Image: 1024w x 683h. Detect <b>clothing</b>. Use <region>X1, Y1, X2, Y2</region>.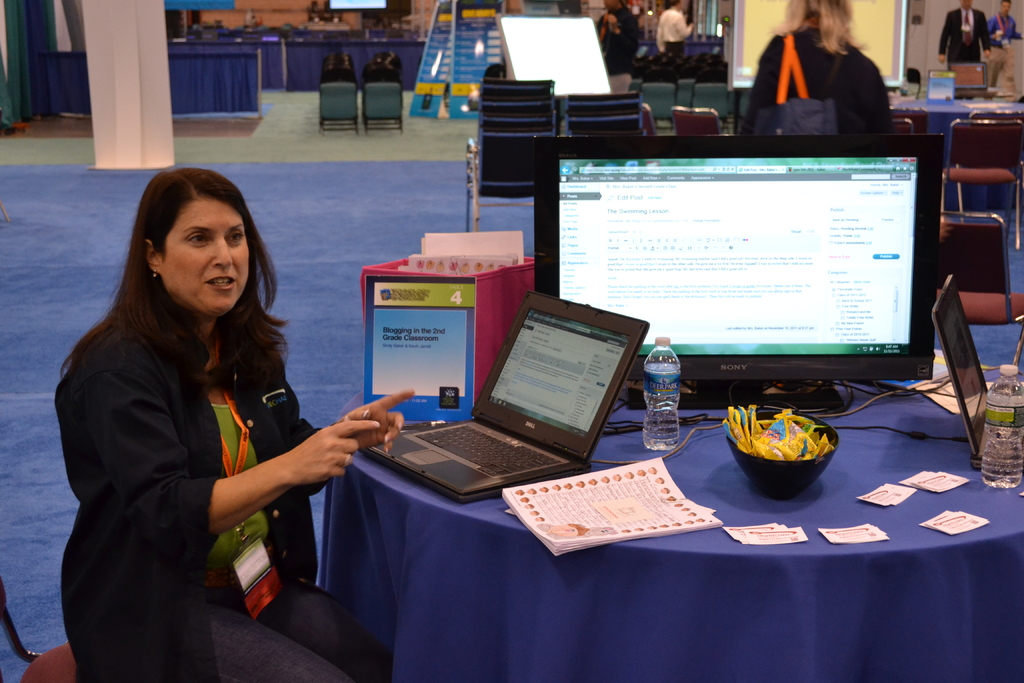
<region>657, 4, 692, 53</region>.
